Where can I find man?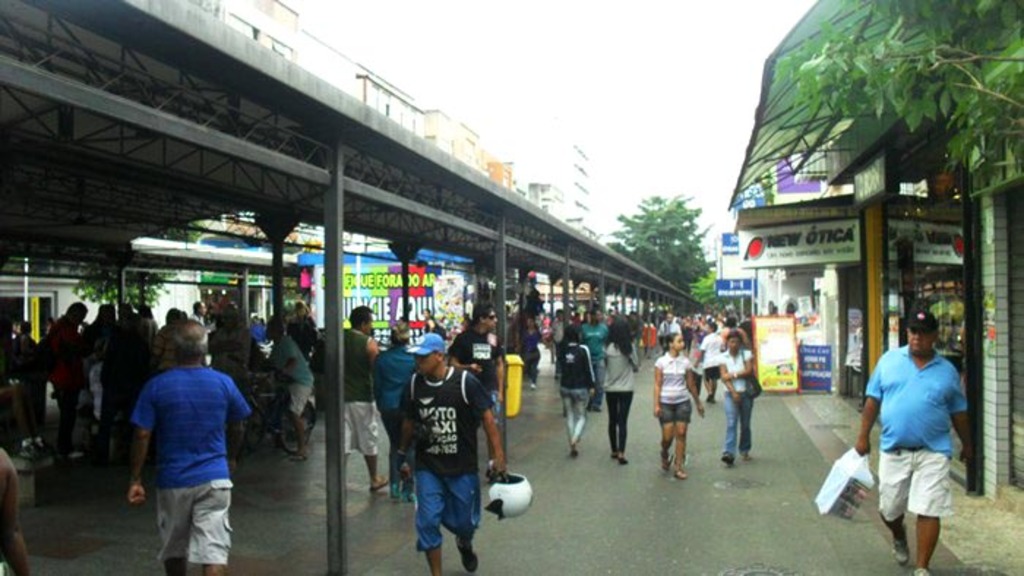
You can find it at crop(35, 297, 101, 466).
